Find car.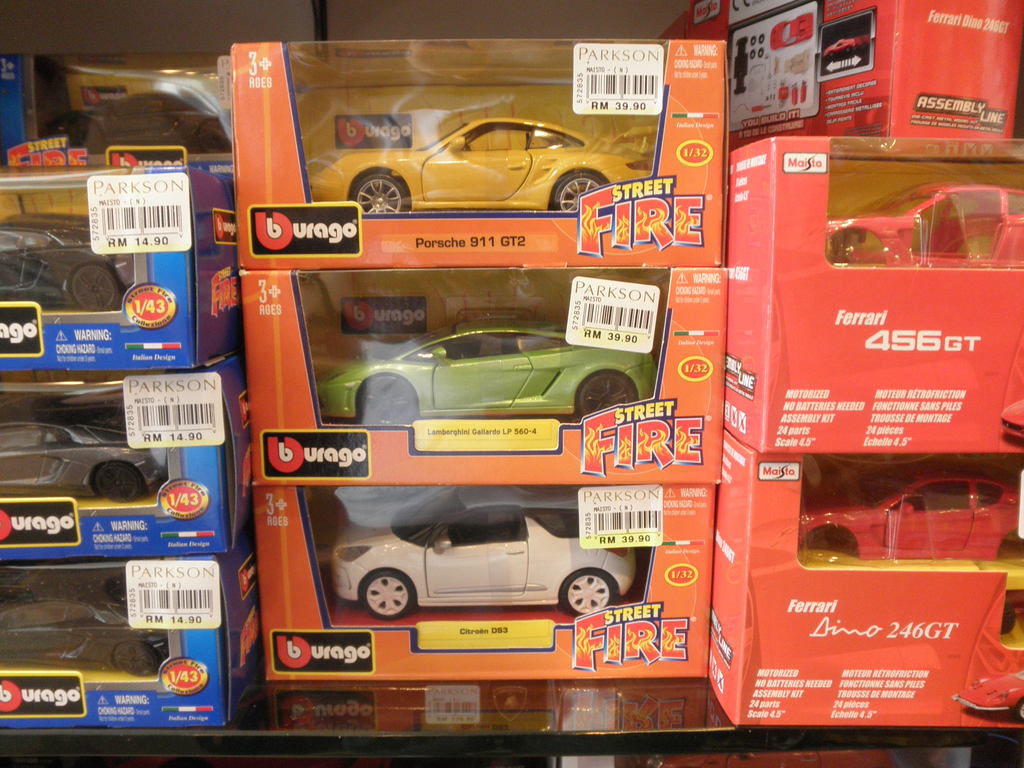
pyautogui.locateOnScreen(824, 178, 1023, 264).
